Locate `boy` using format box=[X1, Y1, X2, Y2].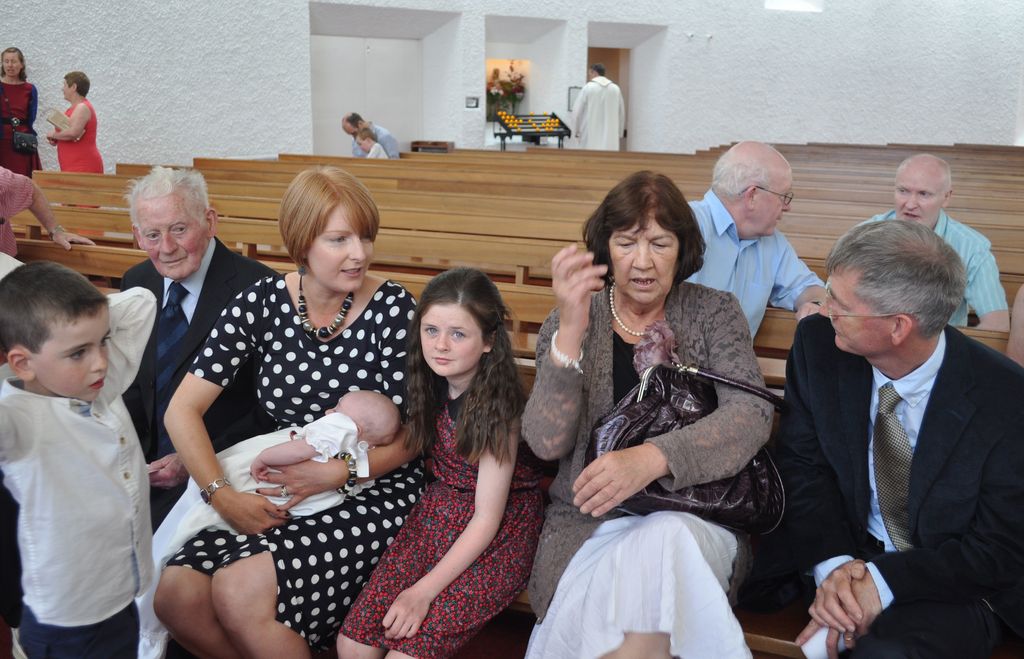
box=[1, 250, 174, 656].
